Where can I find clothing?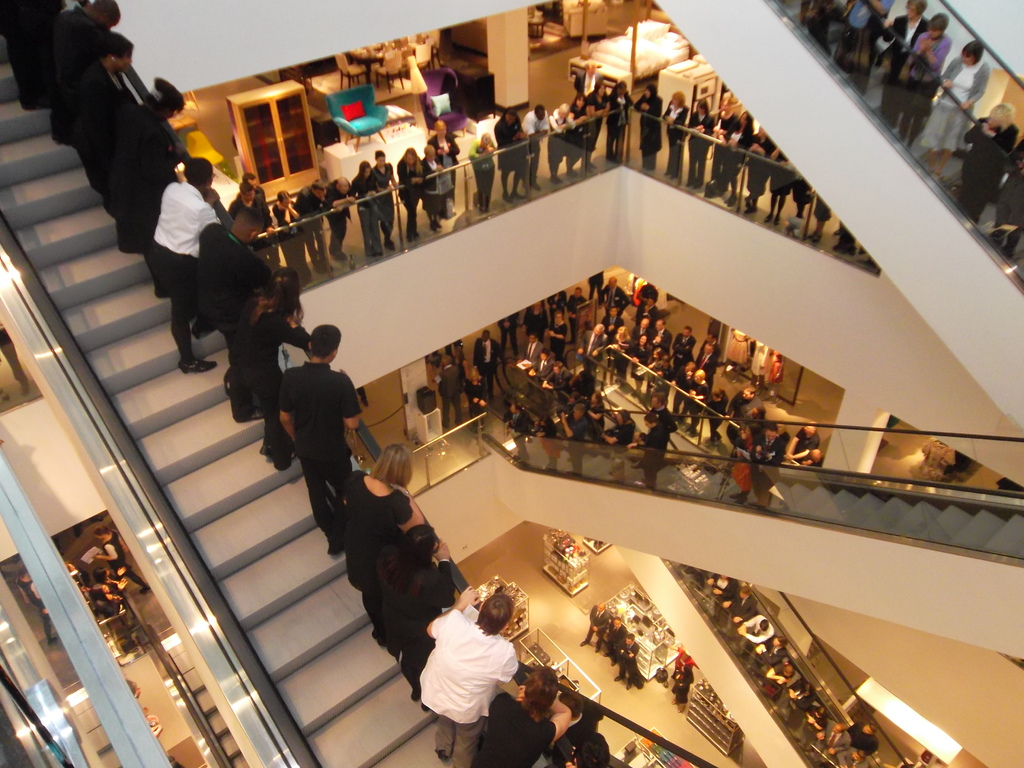
You can find it at bbox=(887, 12, 920, 109).
